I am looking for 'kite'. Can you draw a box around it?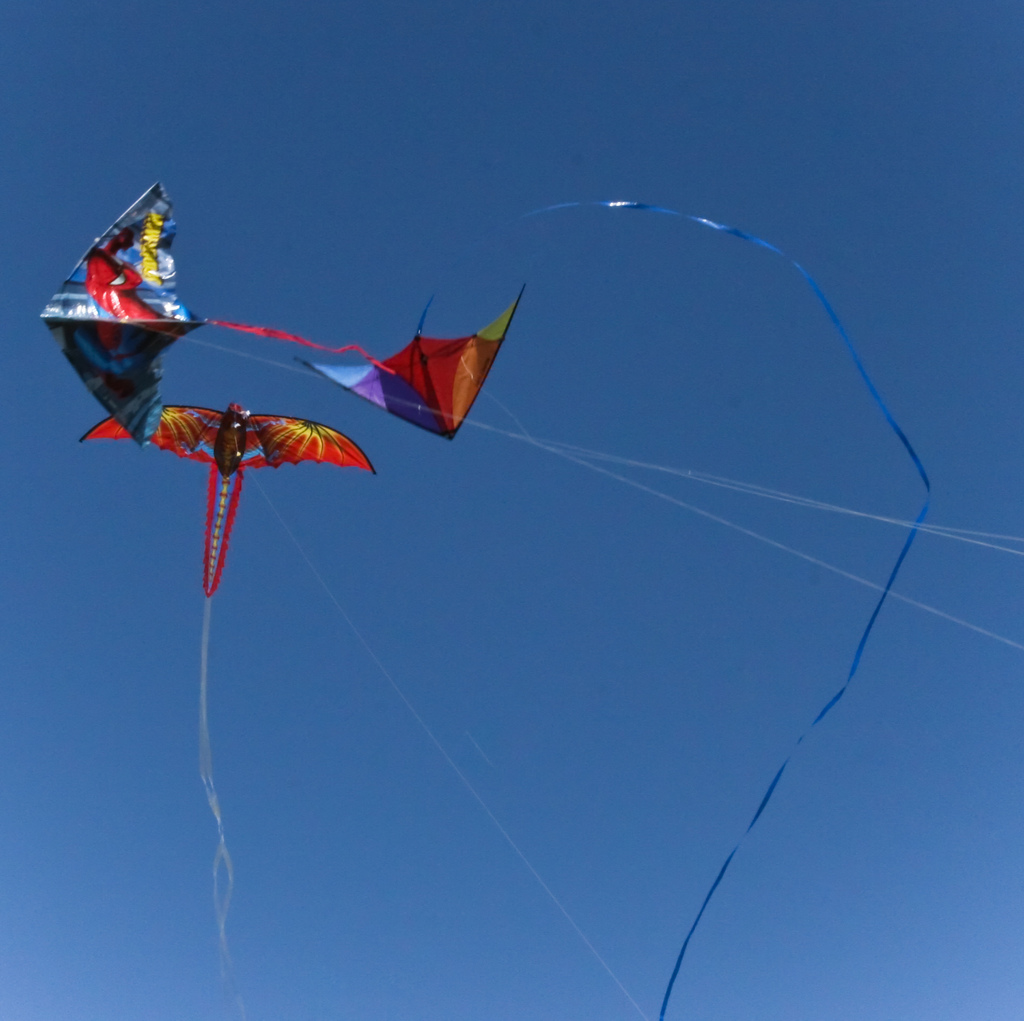
Sure, the bounding box is (292,197,936,1020).
